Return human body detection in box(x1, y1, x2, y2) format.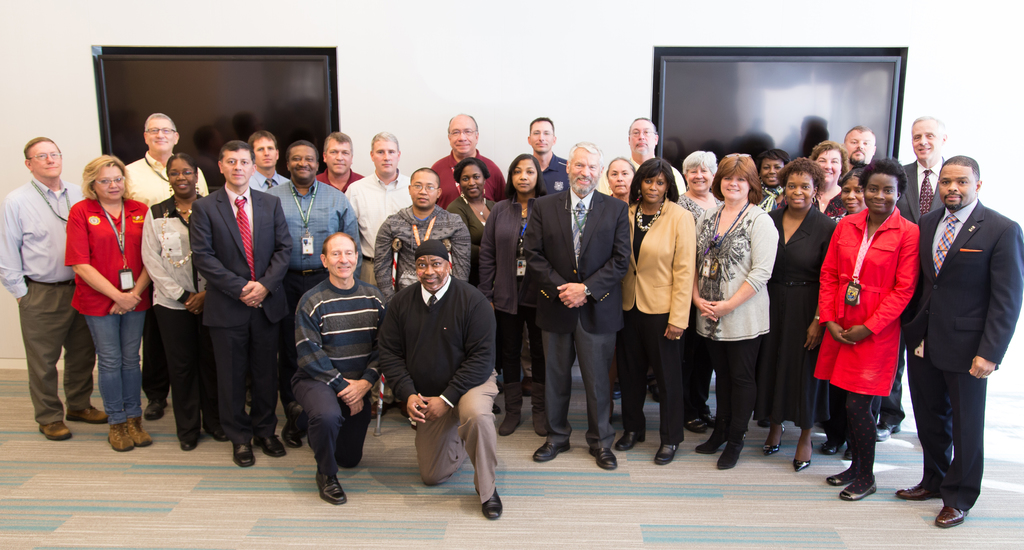
box(601, 157, 640, 214).
